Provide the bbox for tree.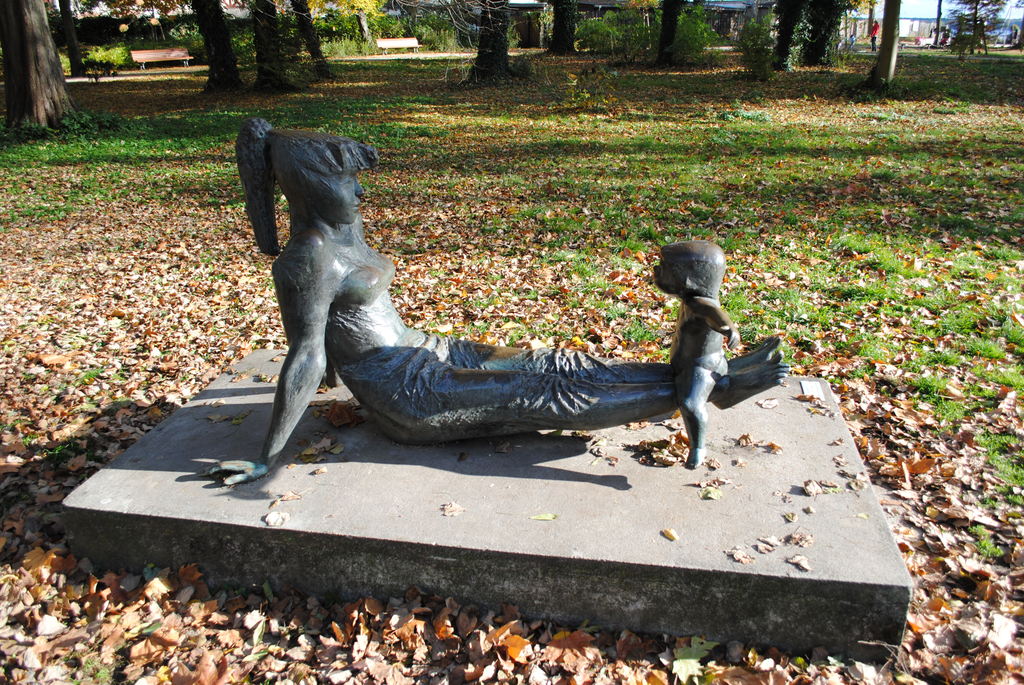
(286, 0, 330, 74).
